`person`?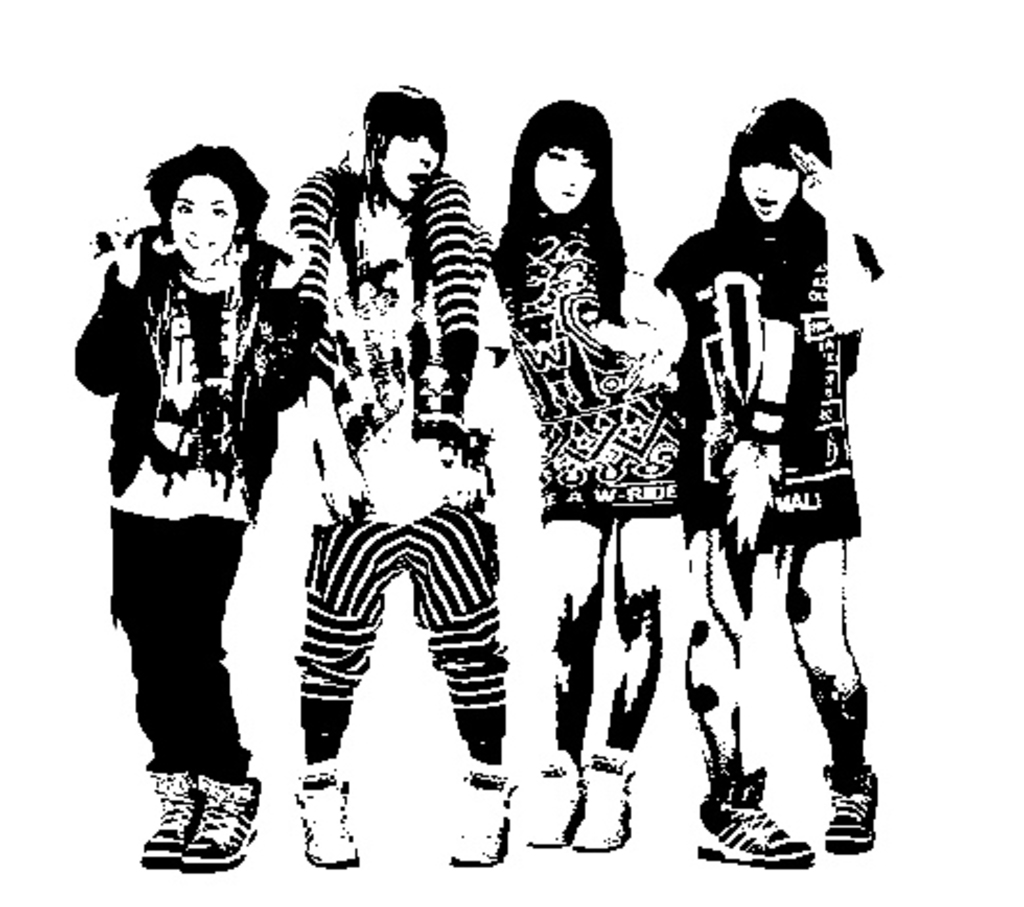
l=483, t=96, r=688, b=851
